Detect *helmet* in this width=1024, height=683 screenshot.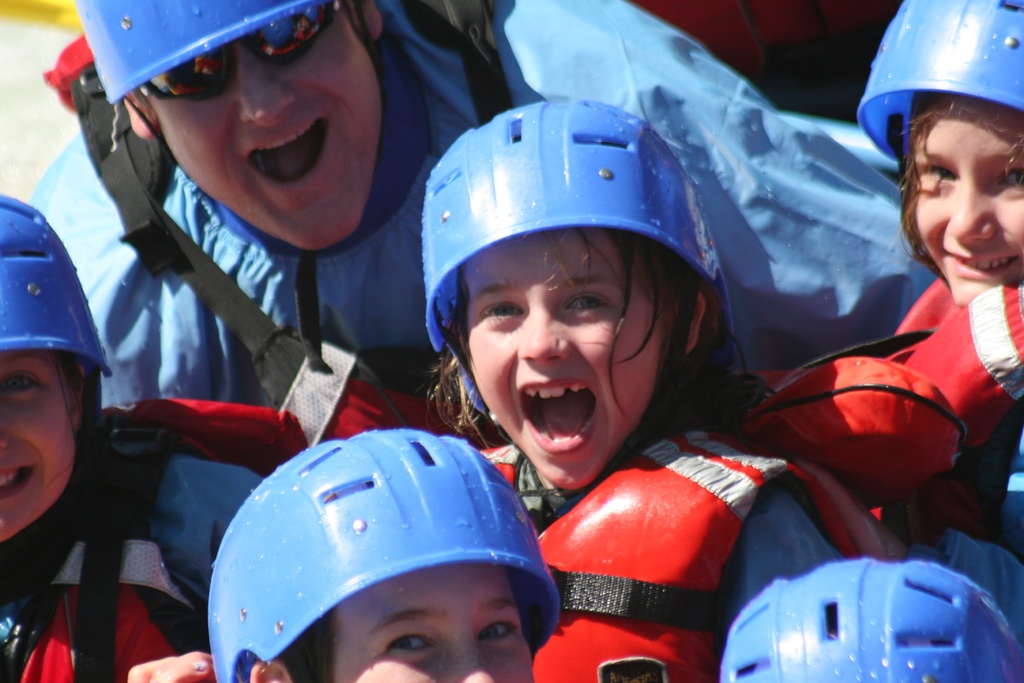
Detection: 724 553 1023 682.
